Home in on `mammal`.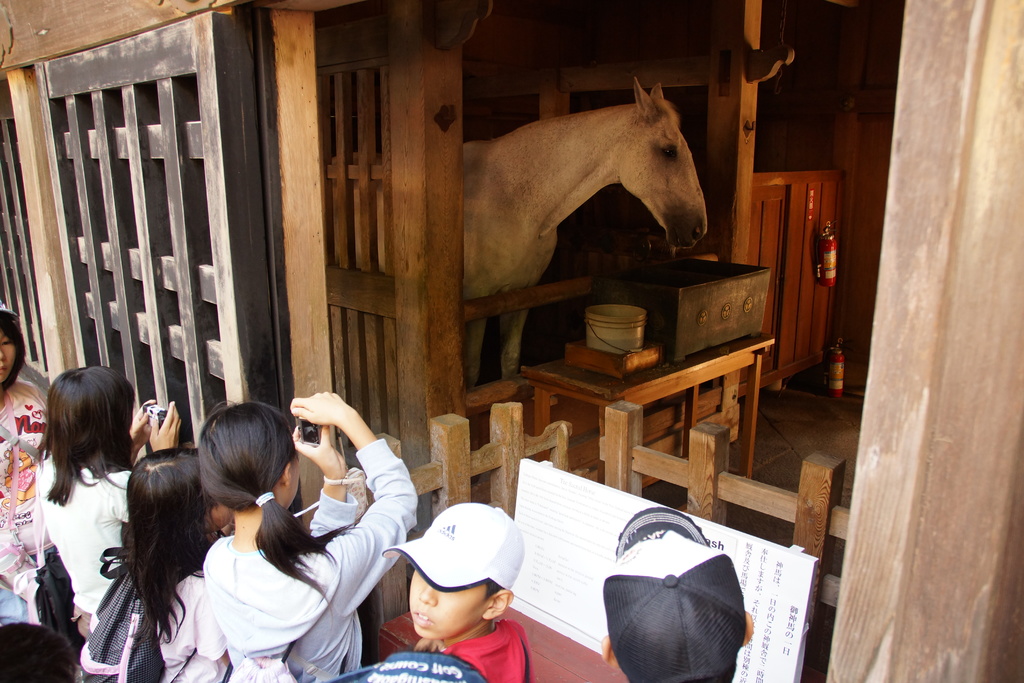
Homed in at x1=200, y1=391, x2=420, y2=682.
